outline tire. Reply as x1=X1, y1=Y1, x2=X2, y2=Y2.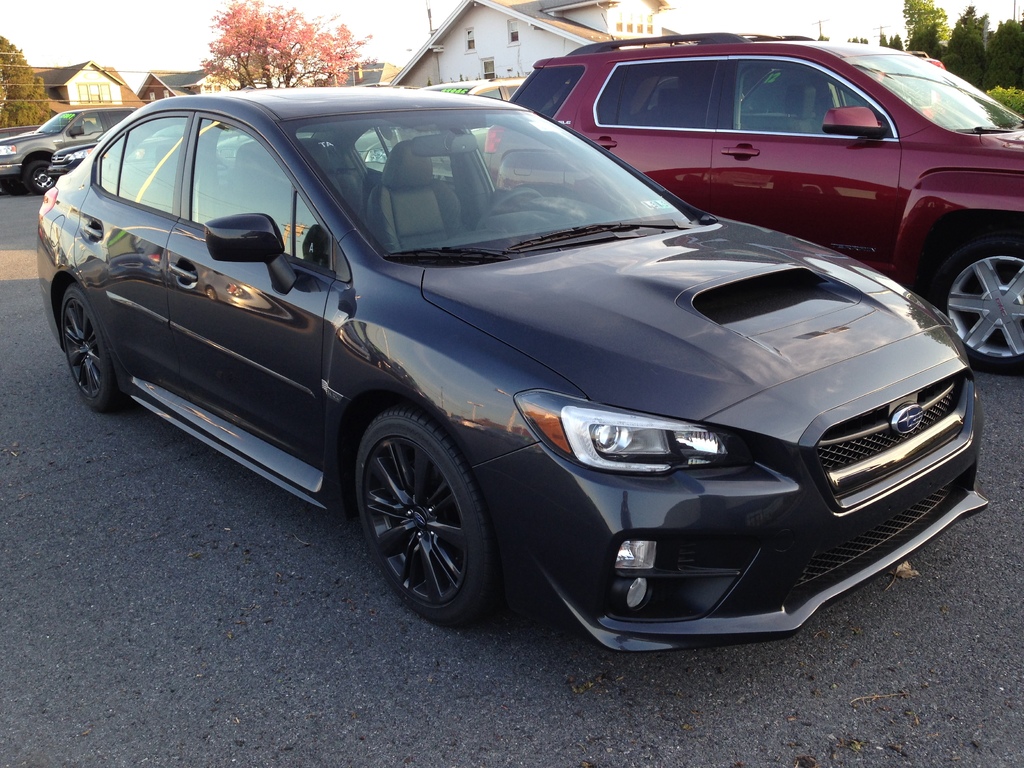
x1=927, y1=234, x2=1023, y2=378.
